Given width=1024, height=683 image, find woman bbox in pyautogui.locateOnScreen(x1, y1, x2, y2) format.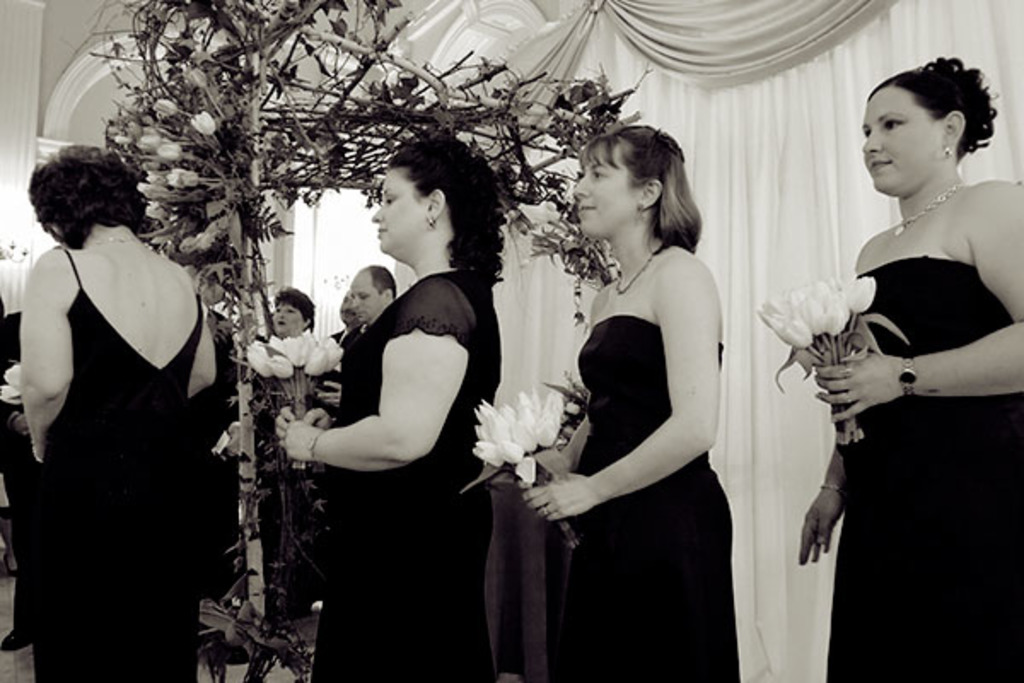
pyautogui.locateOnScreen(768, 46, 1022, 681).
